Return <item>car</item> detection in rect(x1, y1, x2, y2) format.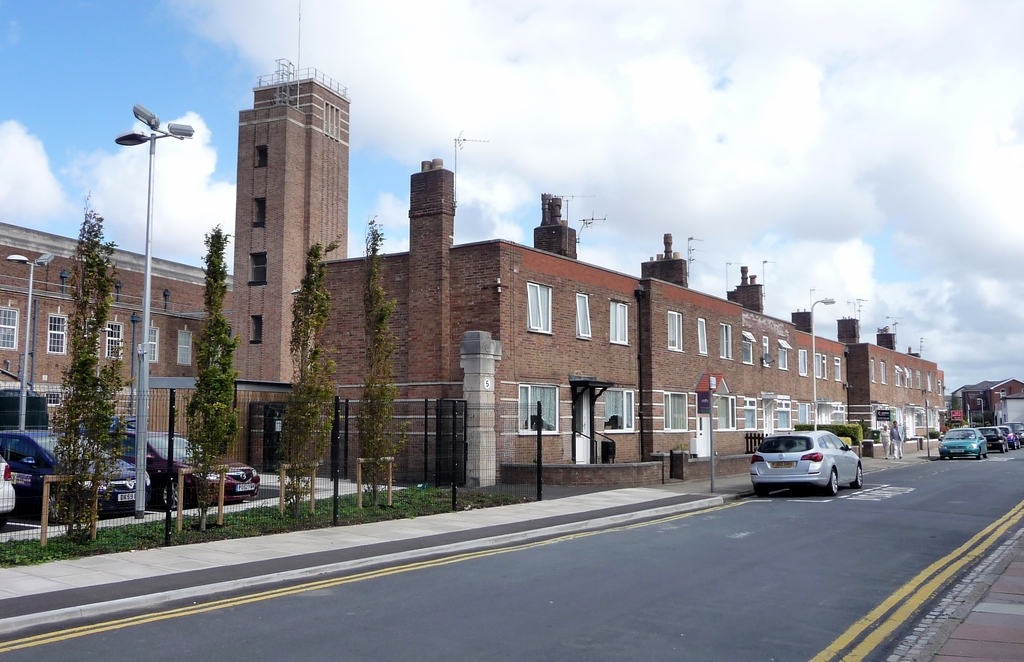
rect(107, 428, 260, 512).
